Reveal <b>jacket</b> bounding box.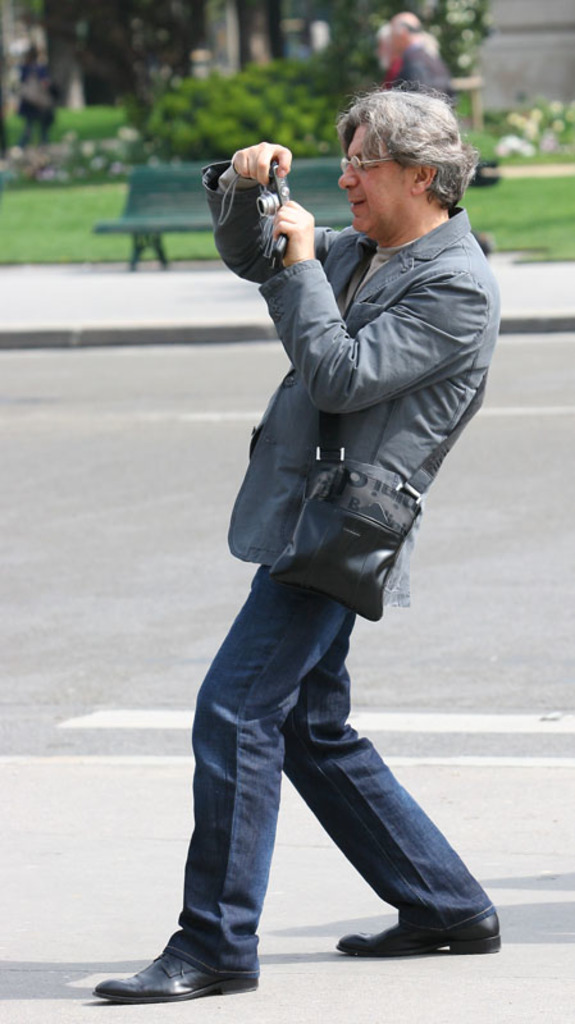
Revealed: Rect(228, 120, 485, 518).
